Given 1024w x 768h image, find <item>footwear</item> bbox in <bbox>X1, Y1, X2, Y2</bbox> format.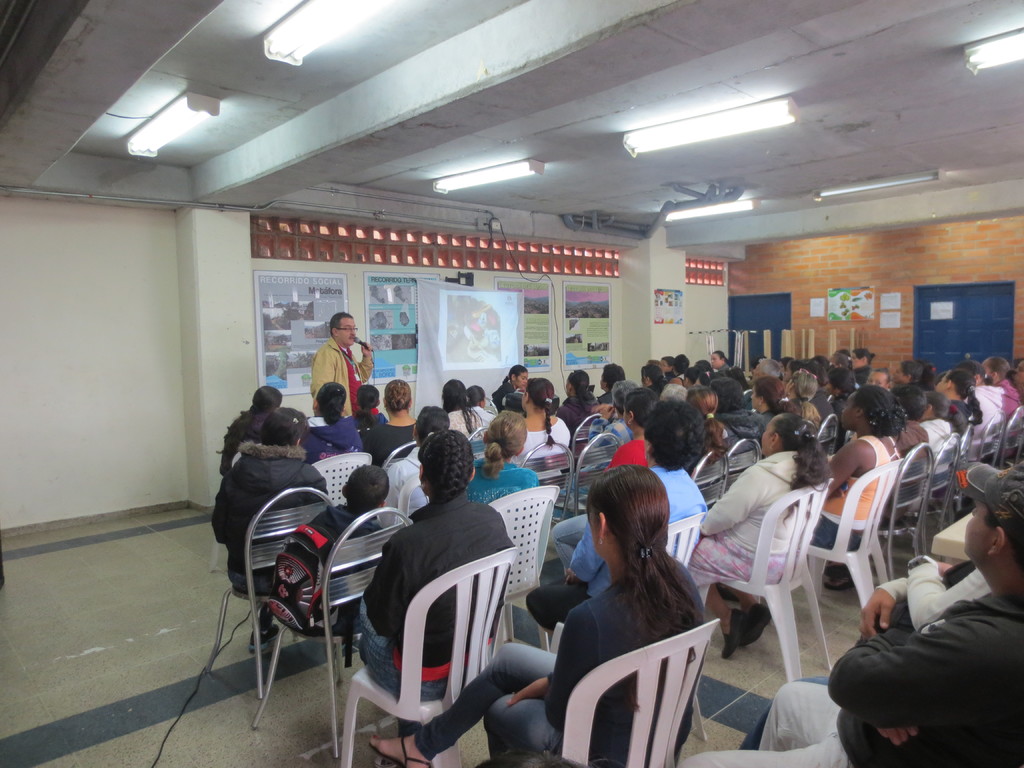
<bbox>247, 622, 272, 646</bbox>.
